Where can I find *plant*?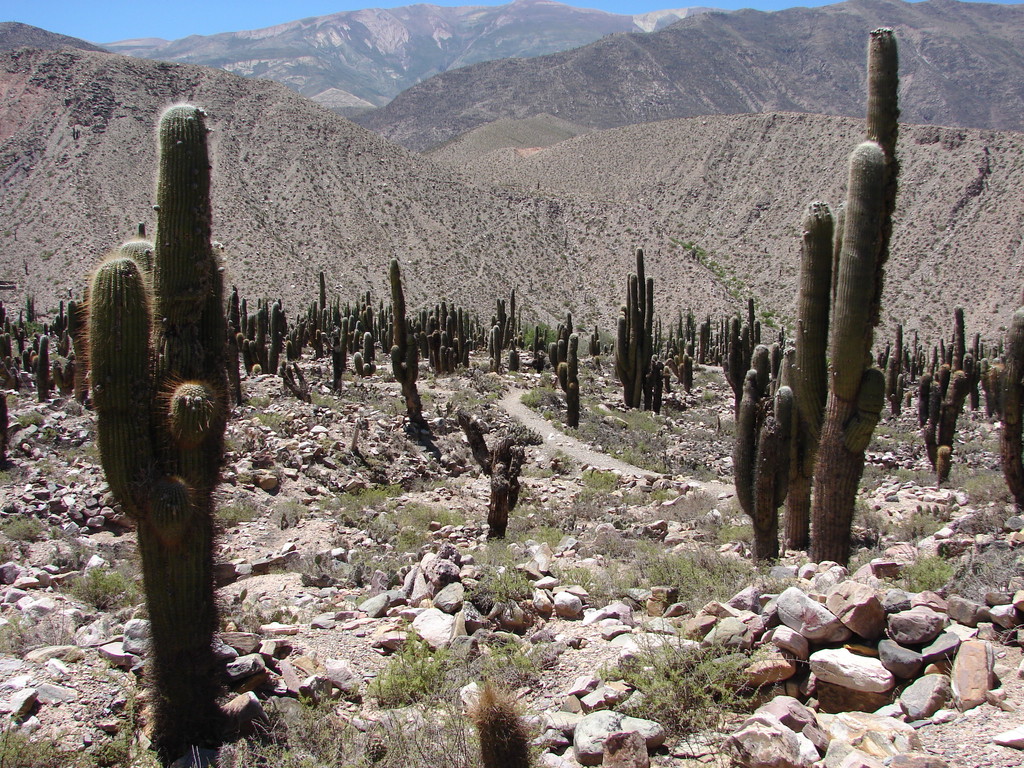
You can find it at (left=0, top=712, right=82, bottom=767).
